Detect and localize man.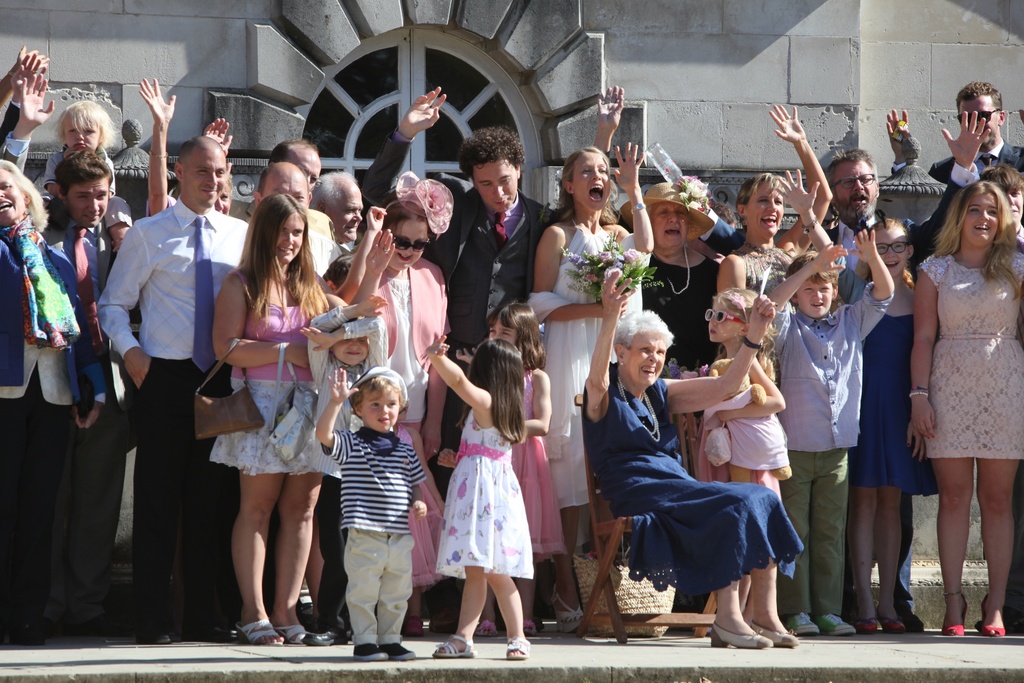
Localized at <region>270, 135, 325, 201</region>.
